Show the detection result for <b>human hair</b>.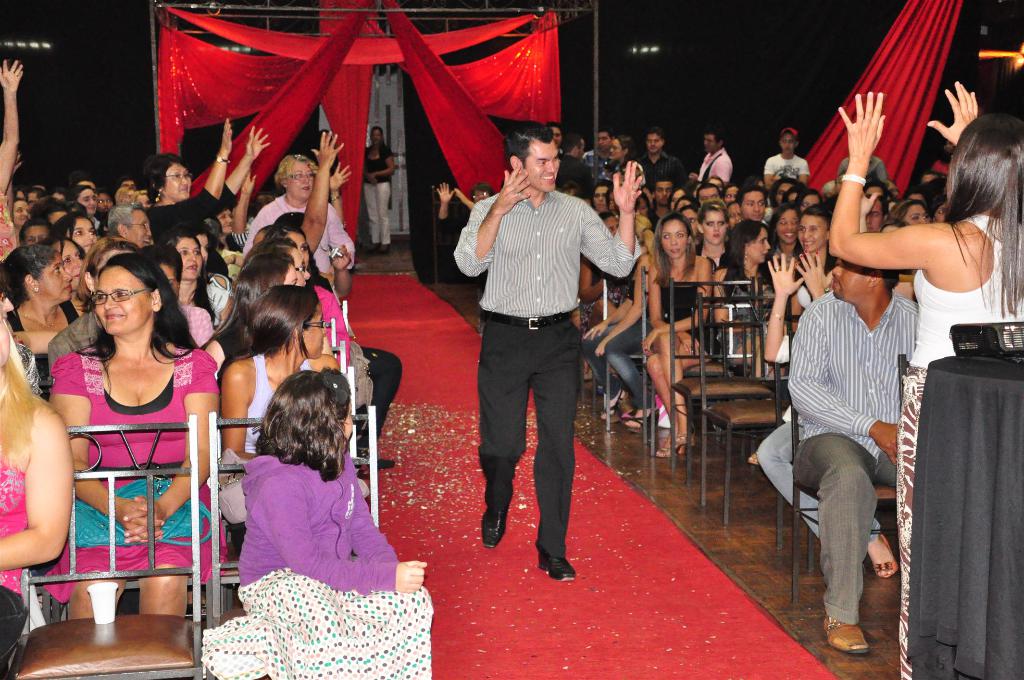
<bbox>767, 204, 802, 251</bbox>.
